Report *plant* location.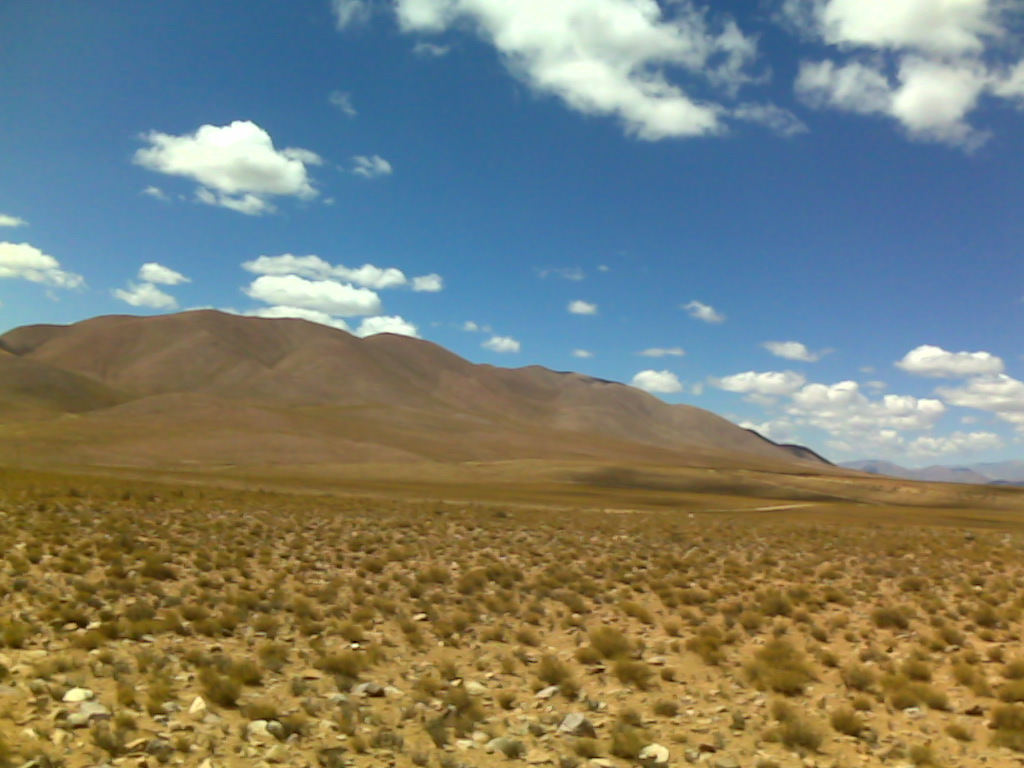
Report: box=[621, 712, 642, 727].
